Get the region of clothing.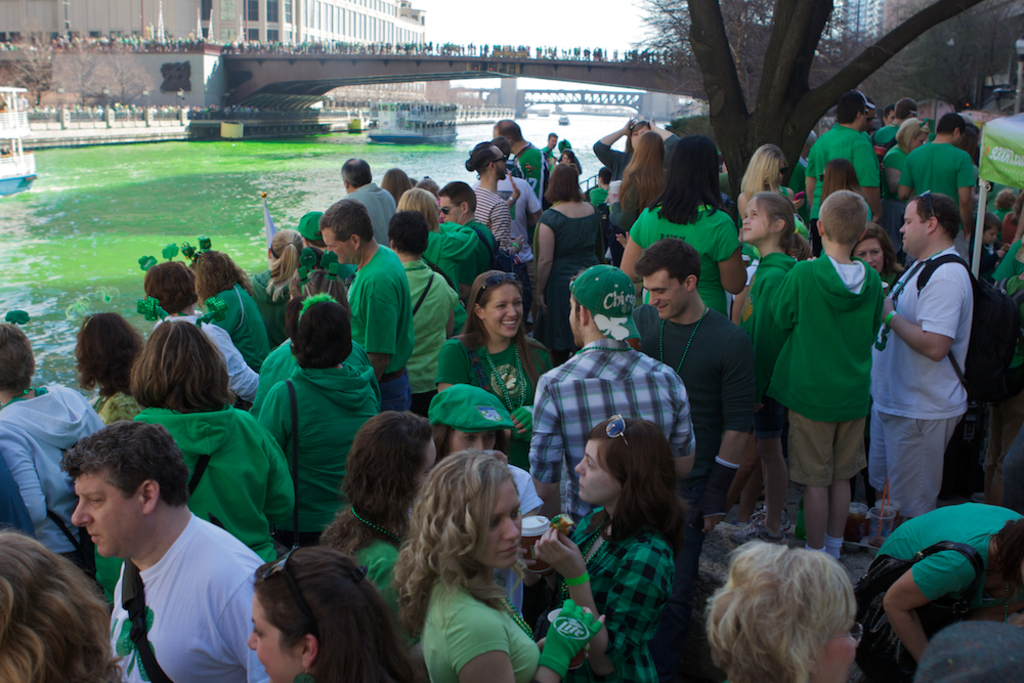
[x1=247, y1=329, x2=313, y2=409].
